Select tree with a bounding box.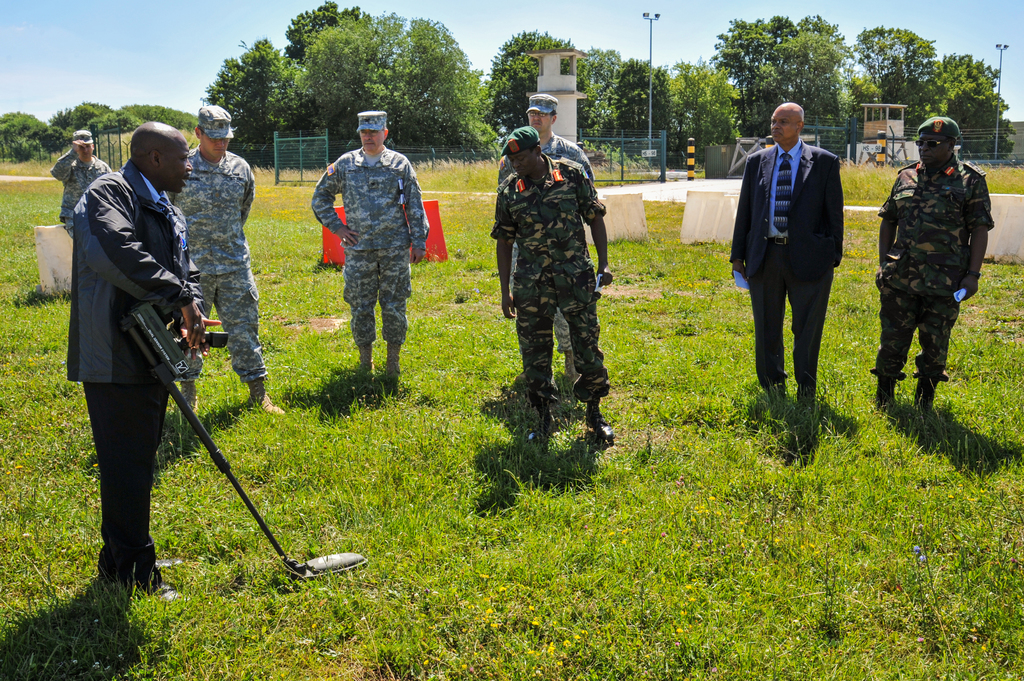
{"x1": 283, "y1": 0, "x2": 374, "y2": 70}.
